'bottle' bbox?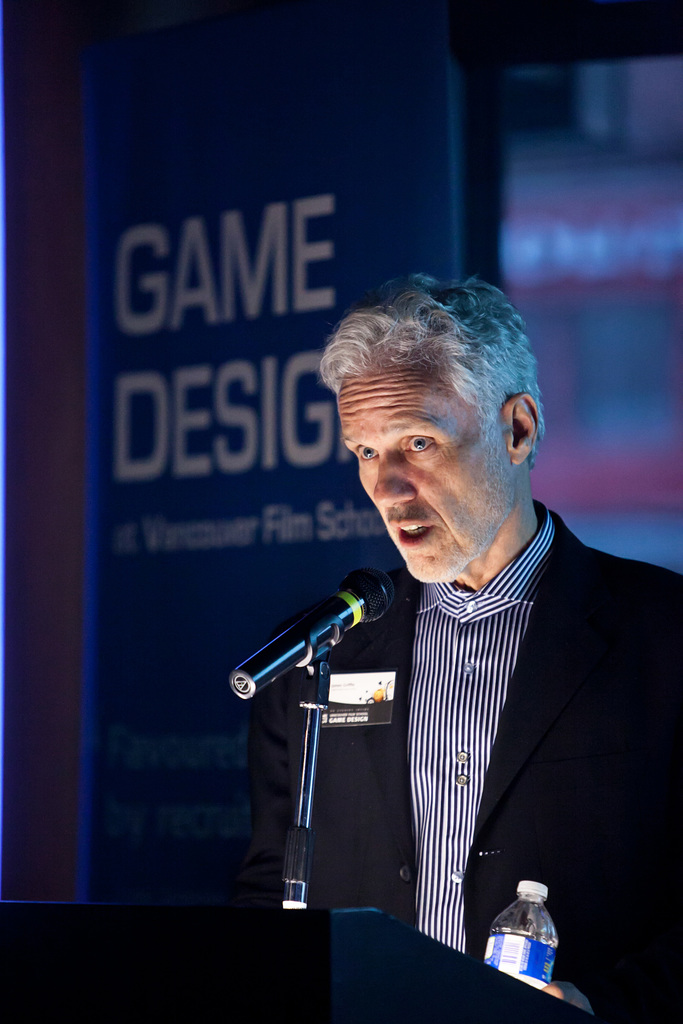
locate(484, 883, 571, 998)
